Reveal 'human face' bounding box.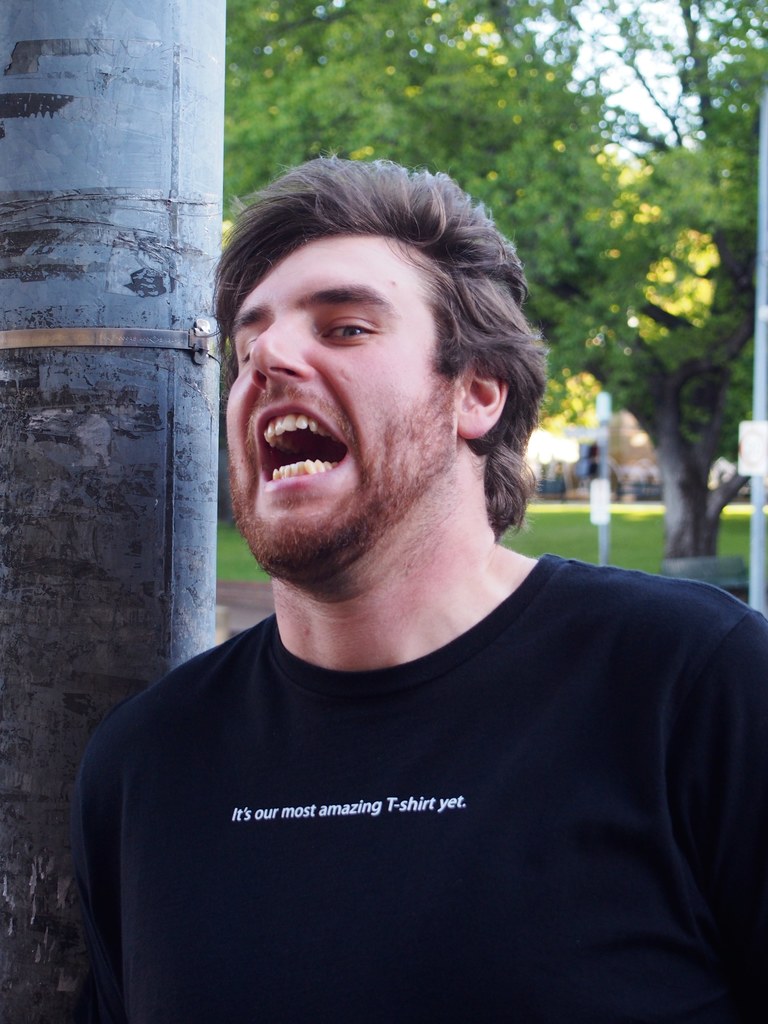
Revealed: [221,236,460,579].
